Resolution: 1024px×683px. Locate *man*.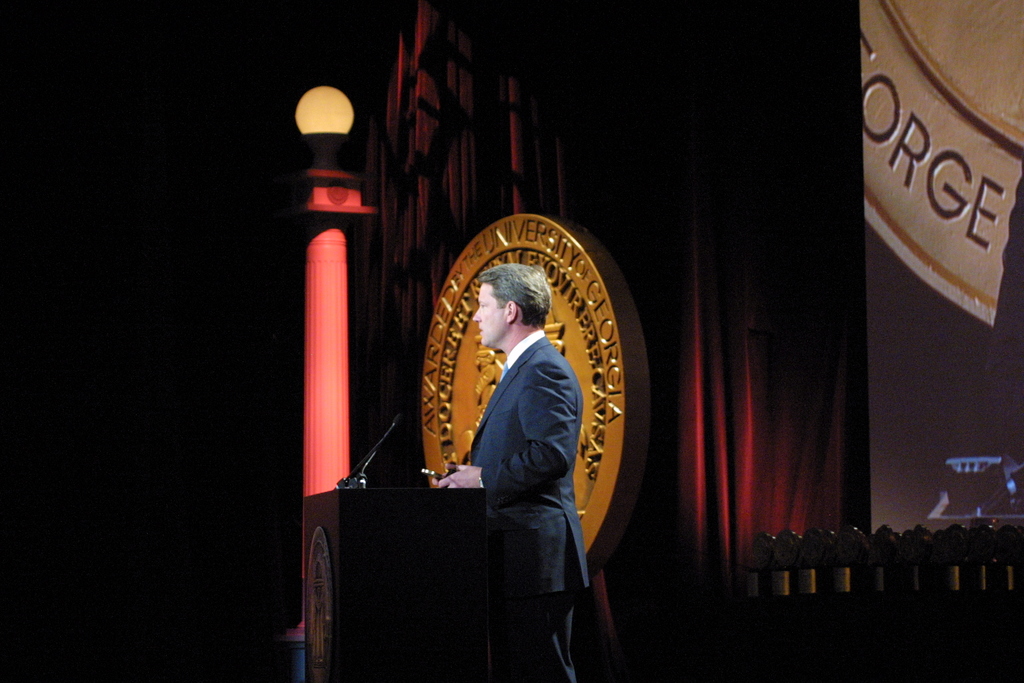
box=[447, 244, 600, 613].
